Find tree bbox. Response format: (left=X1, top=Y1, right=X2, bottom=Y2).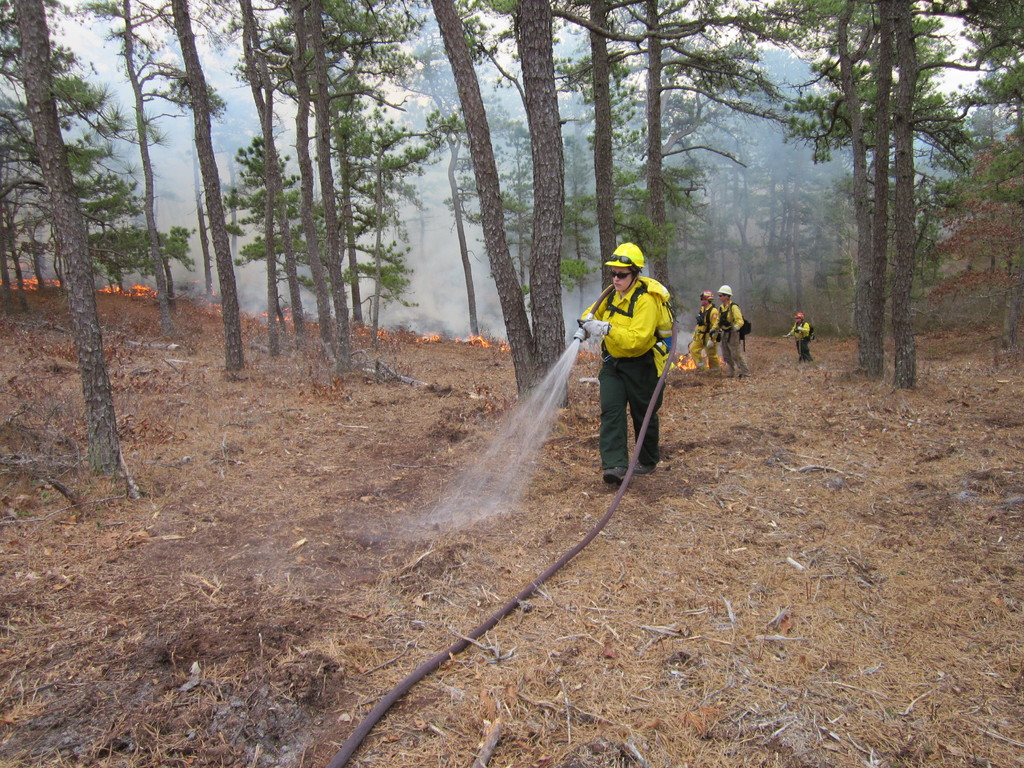
(left=792, top=19, right=979, bottom=401).
